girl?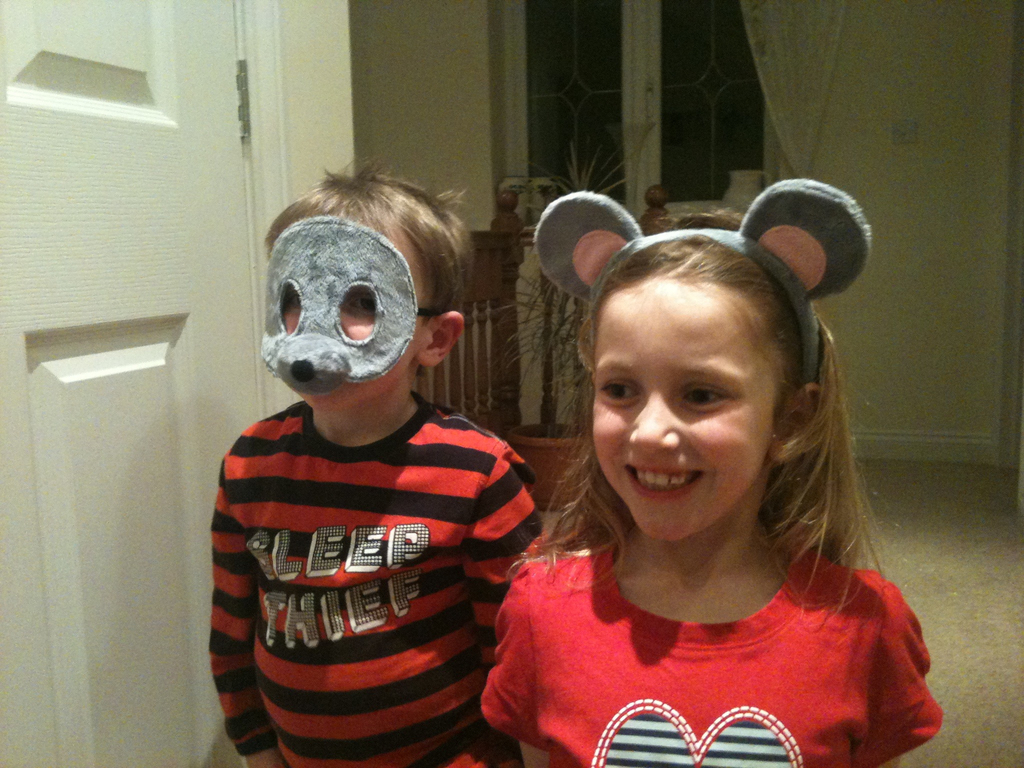
region(480, 209, 941, 767)
